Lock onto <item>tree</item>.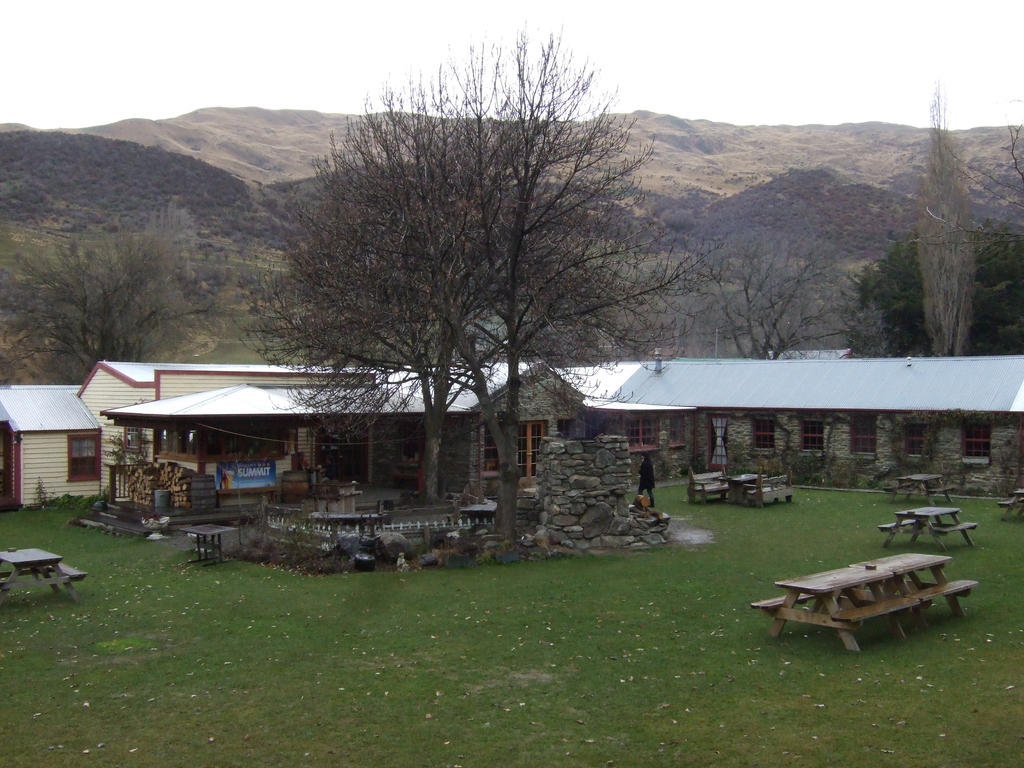
Locked: x1=294 y1=55 x2=655 y2=519.
